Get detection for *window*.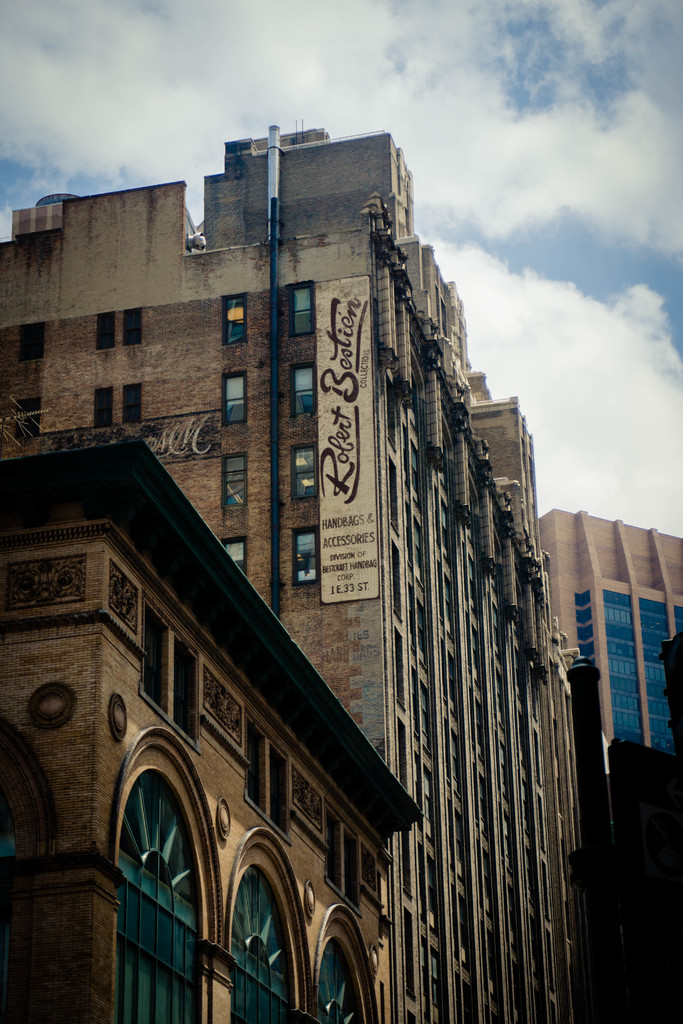
Detection: detection(297, 284, 316, 342).
